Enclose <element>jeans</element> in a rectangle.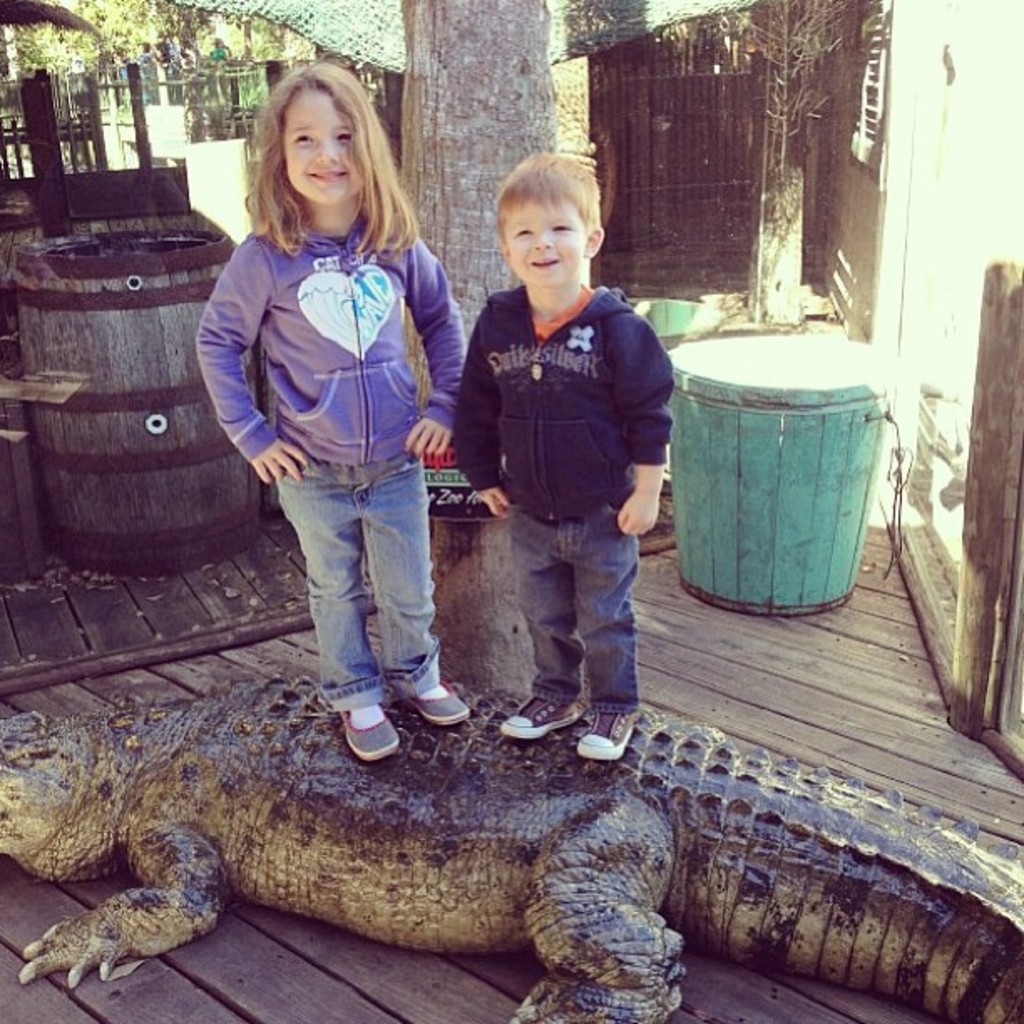
rect(509, 504, 643, 719).
